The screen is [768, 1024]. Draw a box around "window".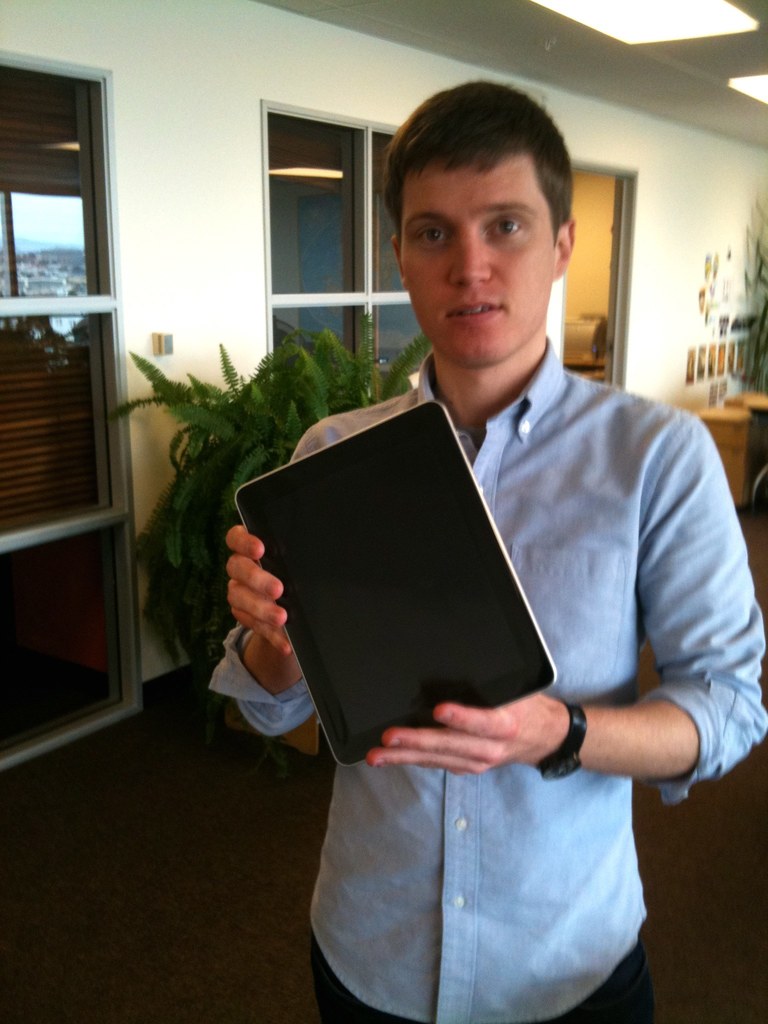
[x1=4, y1=58, x2=143, y2=776].
